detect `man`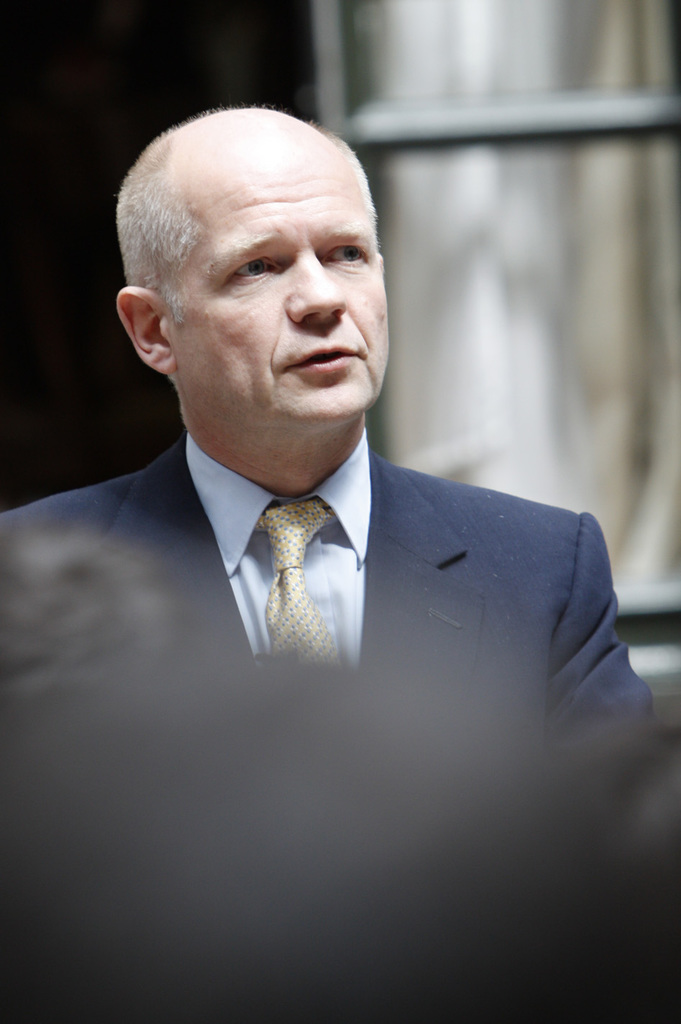
[19,129,651,853]
